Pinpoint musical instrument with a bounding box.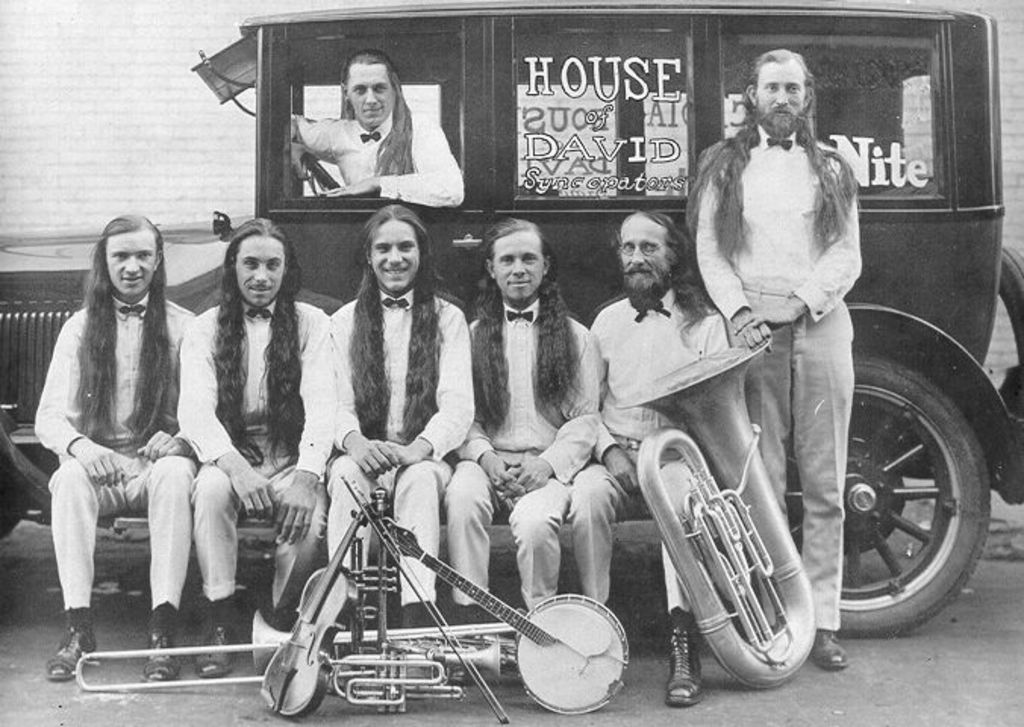
42/615/536/703.
